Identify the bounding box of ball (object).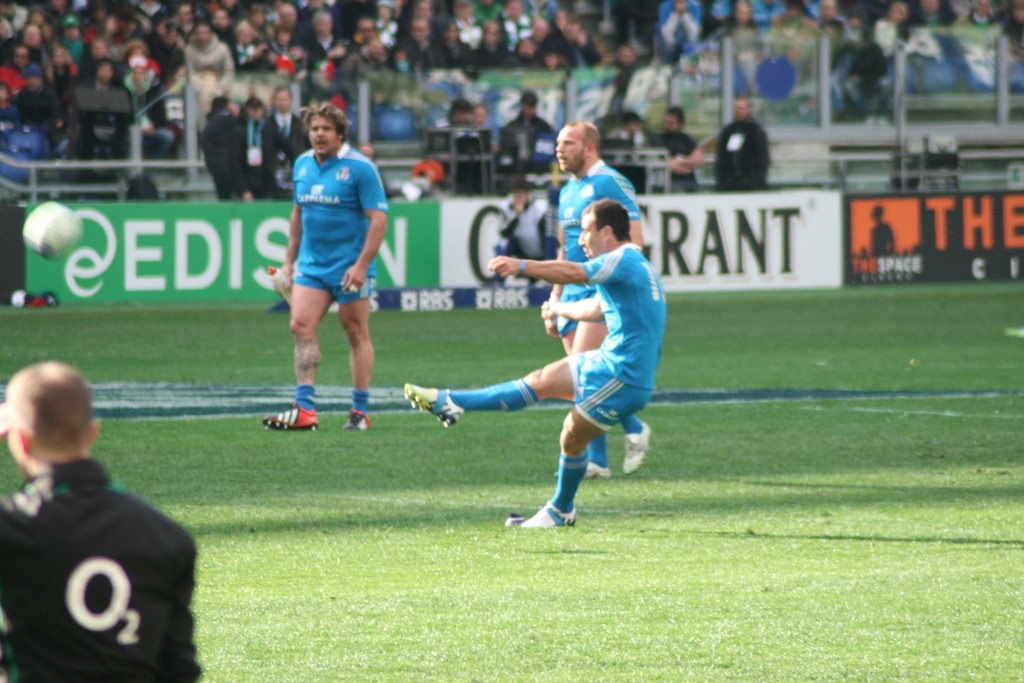
select_region(27, 199, 83, 261).
